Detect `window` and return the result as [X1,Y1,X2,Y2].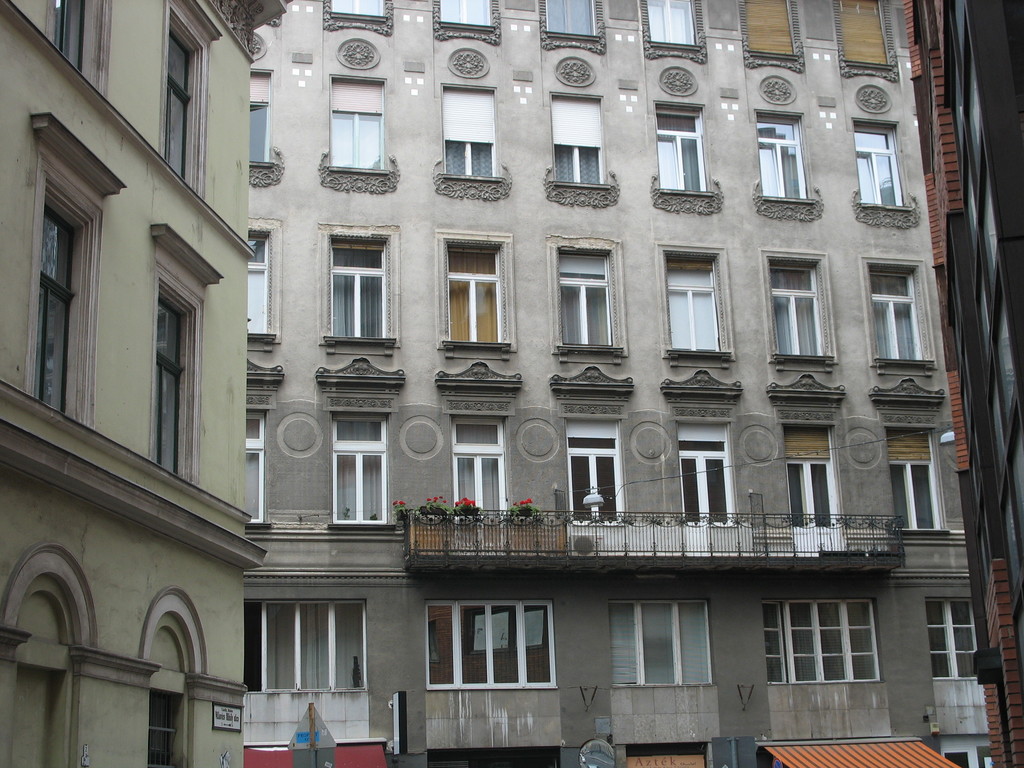
[445,244,509,351].
